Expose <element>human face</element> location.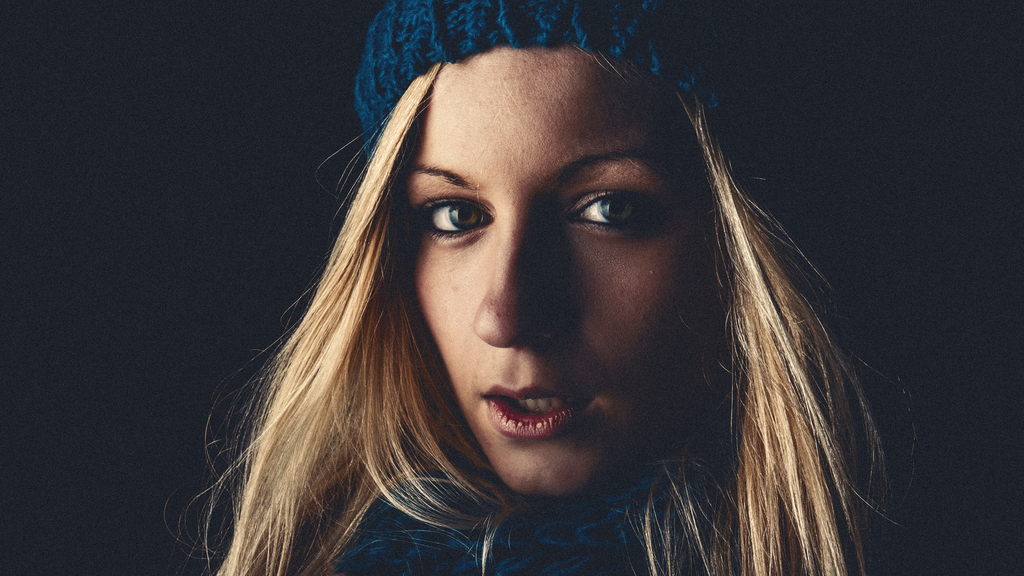
Exposed at x1=390 y1=39 x2=705 y2=502.
